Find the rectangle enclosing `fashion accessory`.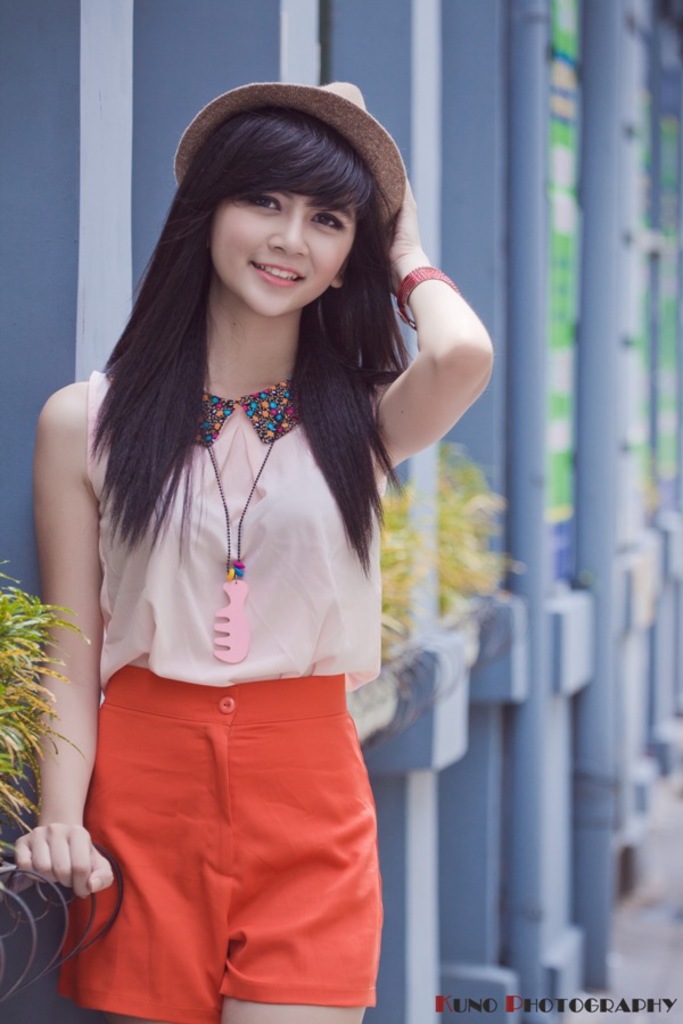
{"x1": 190, "y1": 390, "x2": 291, "y2": 667}.
